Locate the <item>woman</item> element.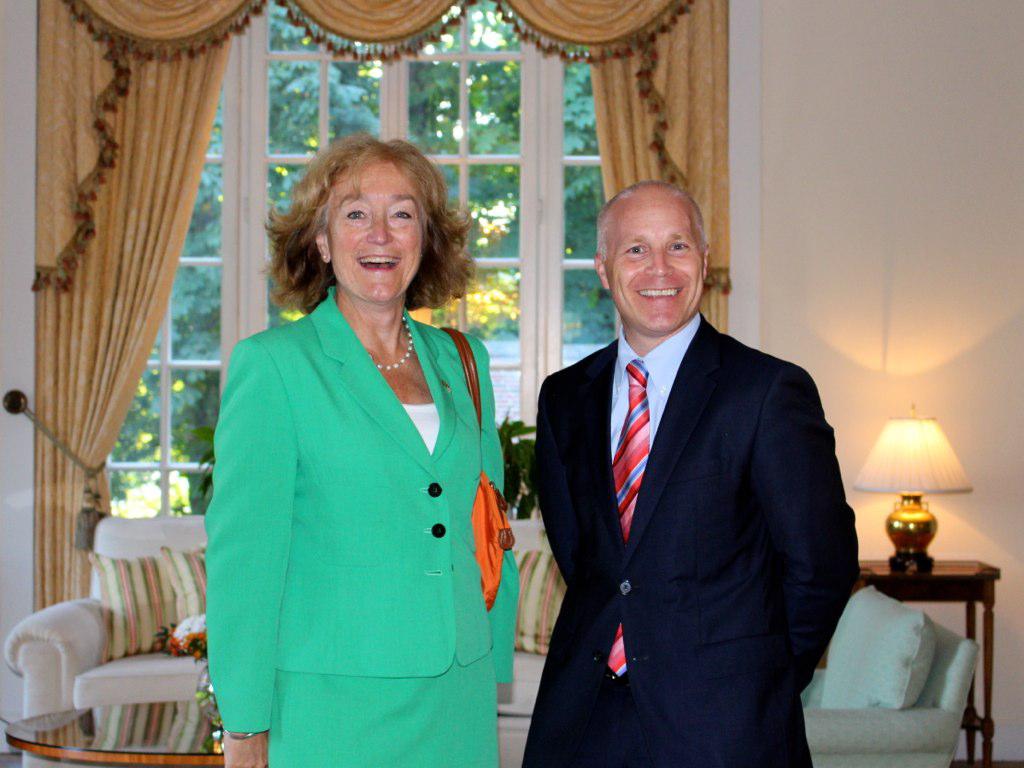
Element bbox: <region>197, 124, 515, 767</region>.
